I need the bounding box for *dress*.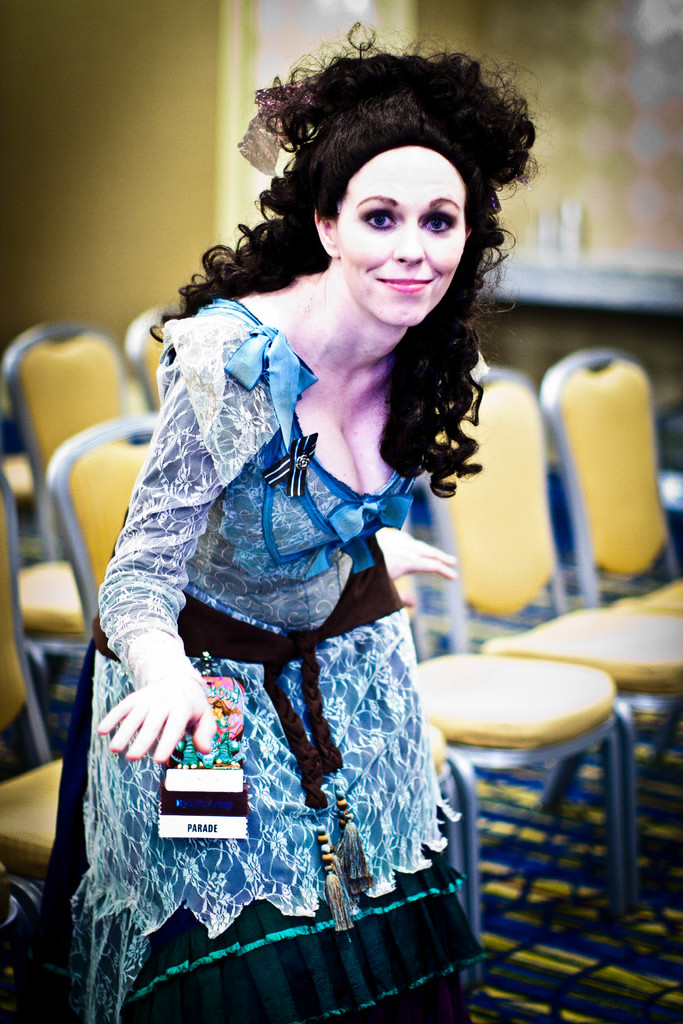
Here it is: {"left": 27, "top": 300, "right": 482, "bottom": 1023}.
